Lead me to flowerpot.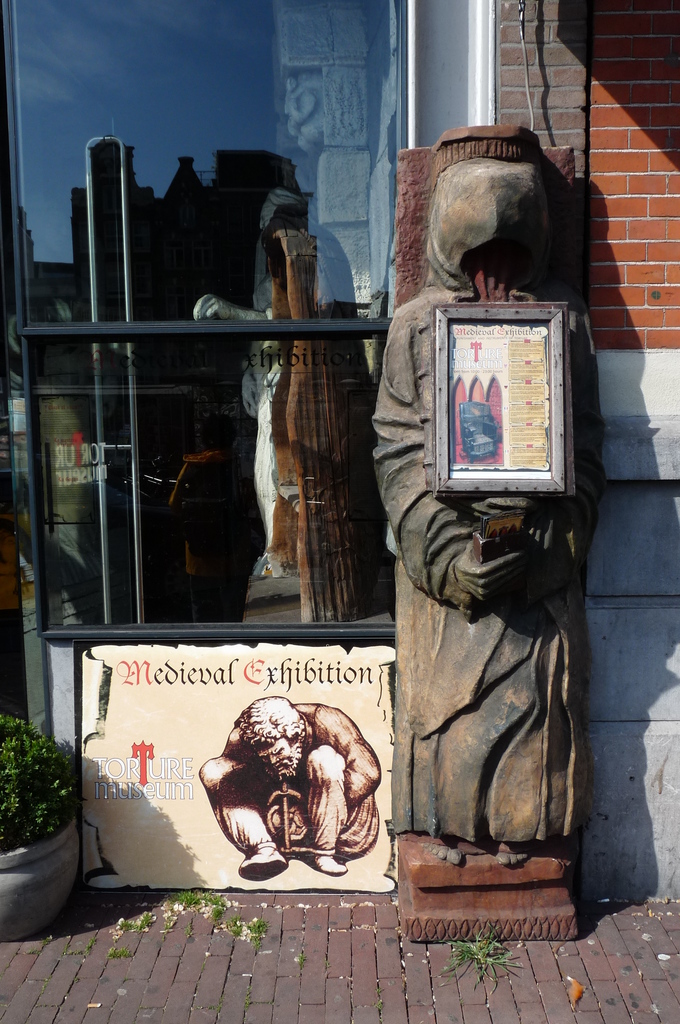
Lead to (left=0, top=737, right=93, bottom=941).
